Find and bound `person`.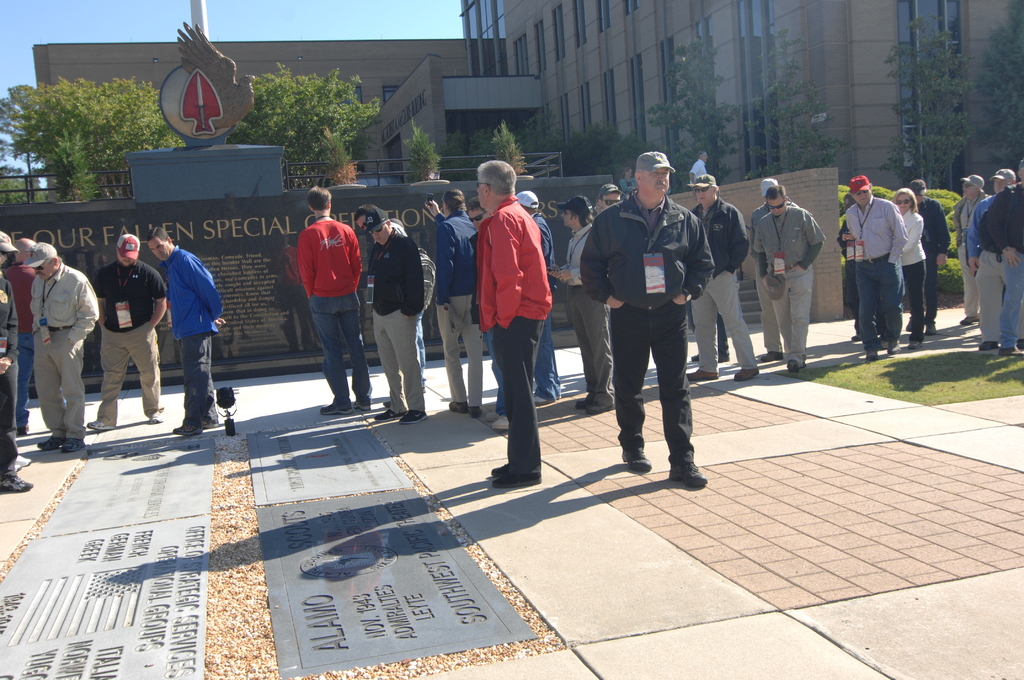
Bound: pyautogui.locateOnScreen(0, 219, 14, 497).
